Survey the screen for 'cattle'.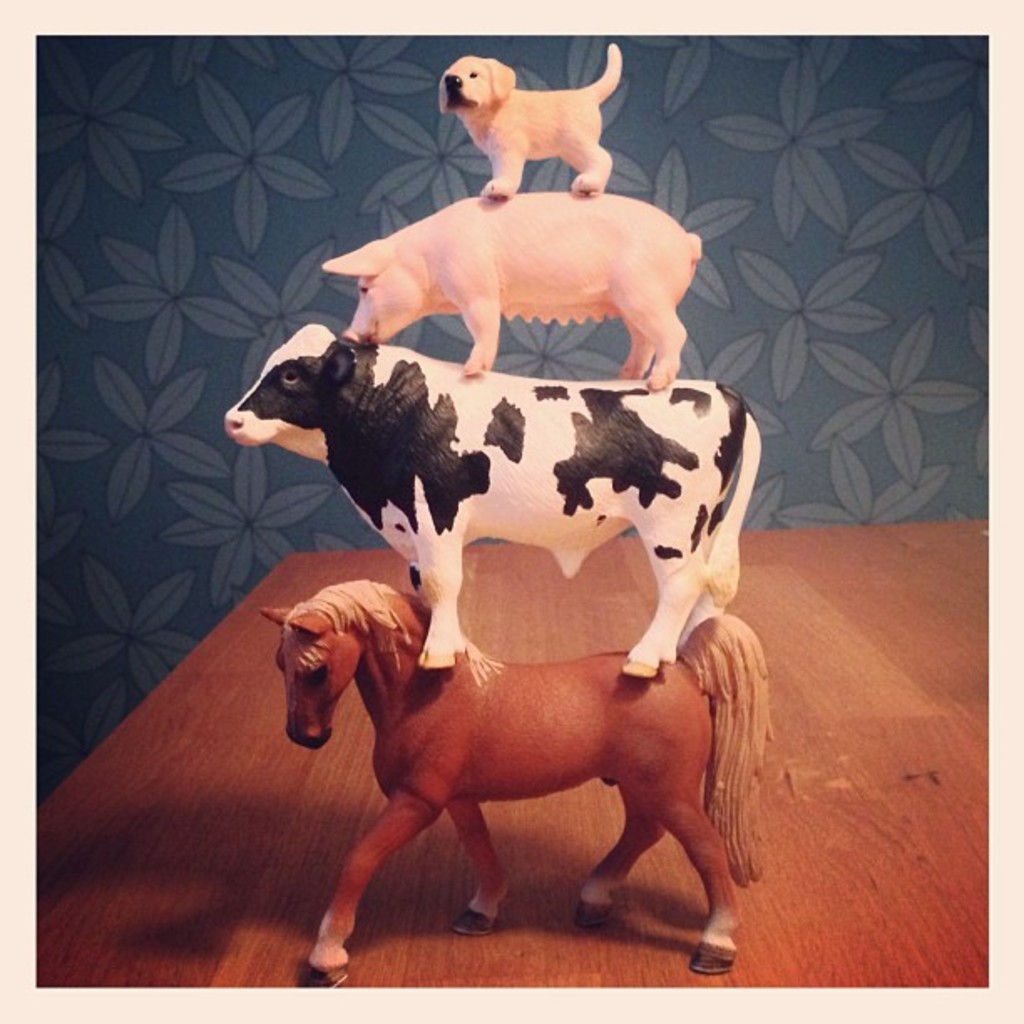
Survey found: (261,571,775,996).
